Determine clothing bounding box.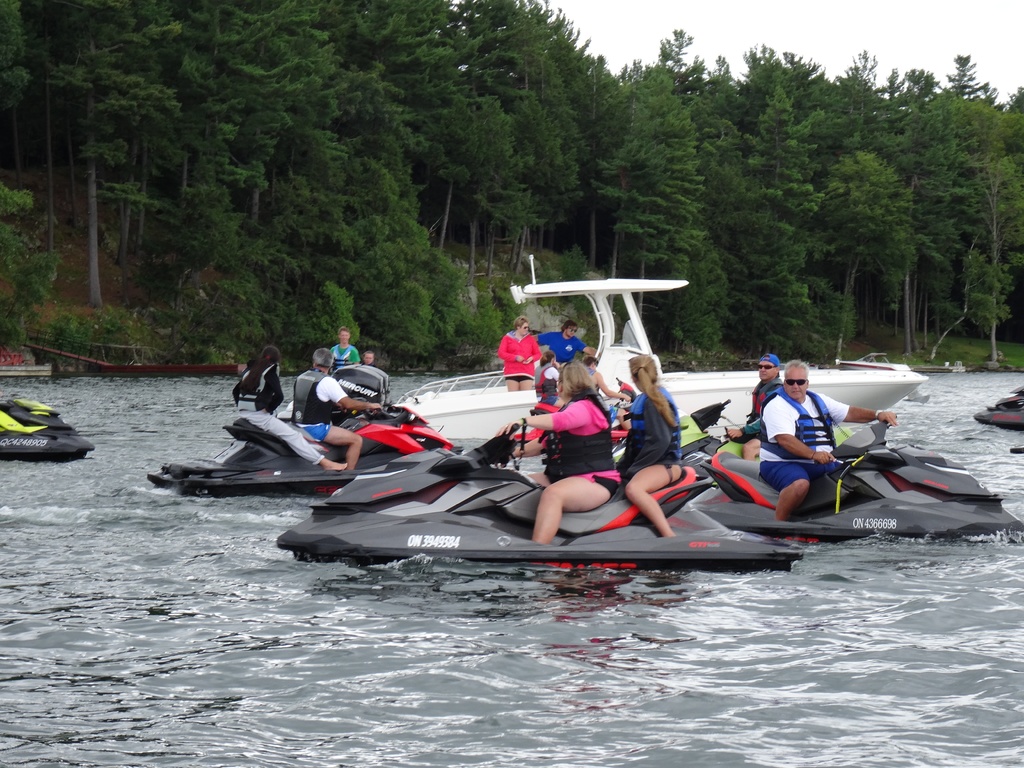
Determined: left=513, top=390, right=622, bottom=500.
